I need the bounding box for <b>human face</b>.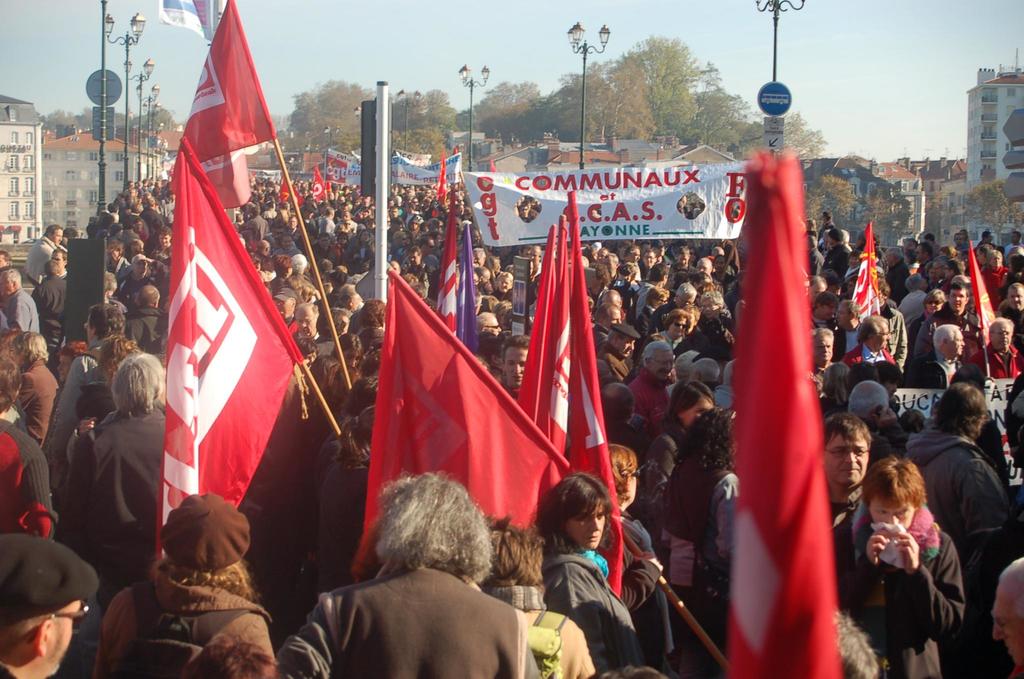
Here it is: crop(714, 260, 725, 276).
